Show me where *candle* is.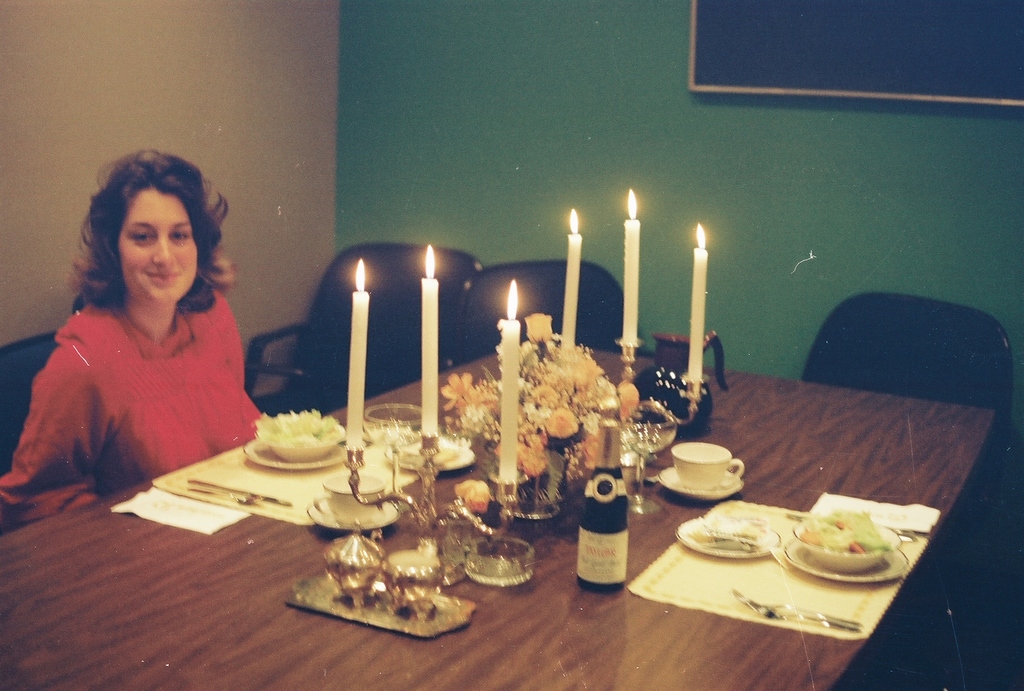
*candle* is at detection(619, 221, 645, 346).
